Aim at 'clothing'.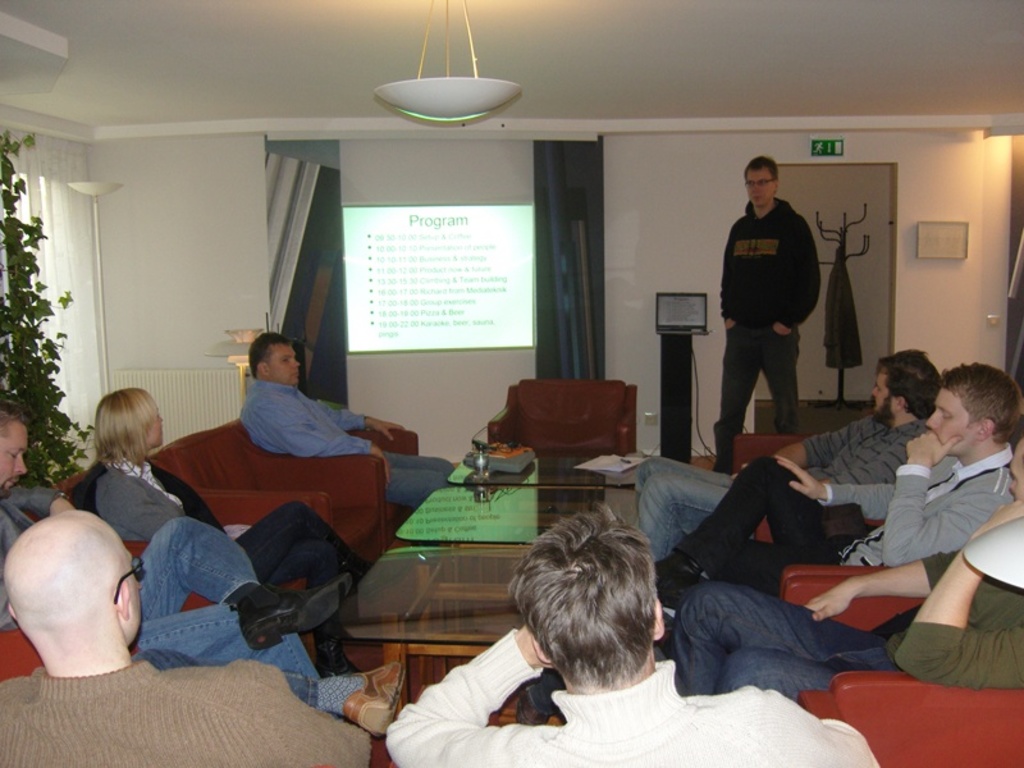
Aimed at 385:626:881:767.
